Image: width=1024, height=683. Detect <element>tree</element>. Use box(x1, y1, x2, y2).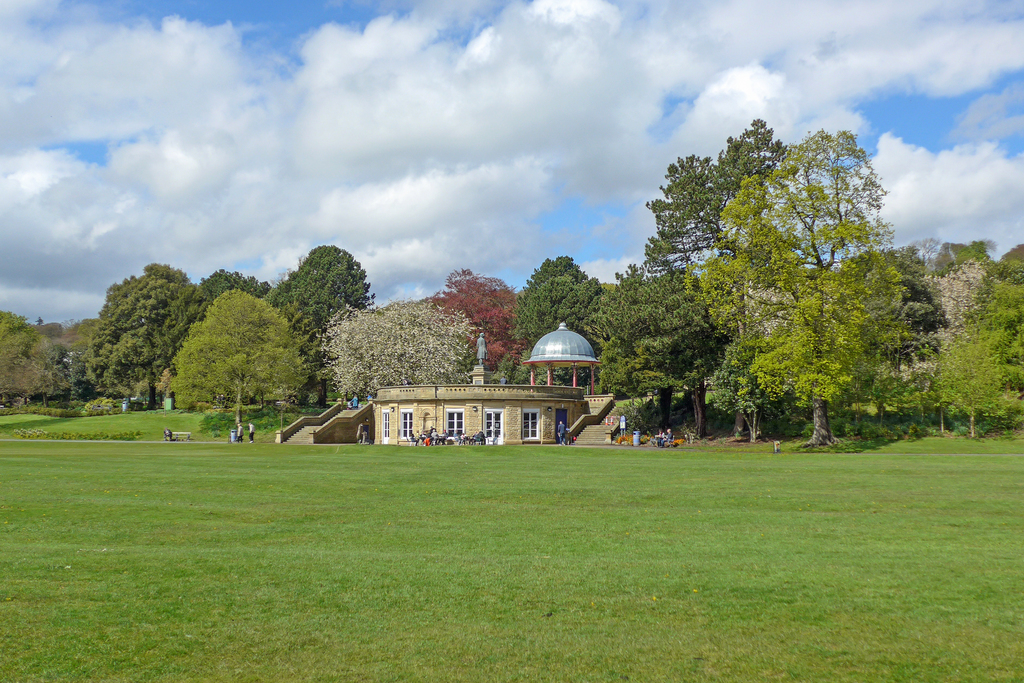
box(616, 118, 801, 441).
